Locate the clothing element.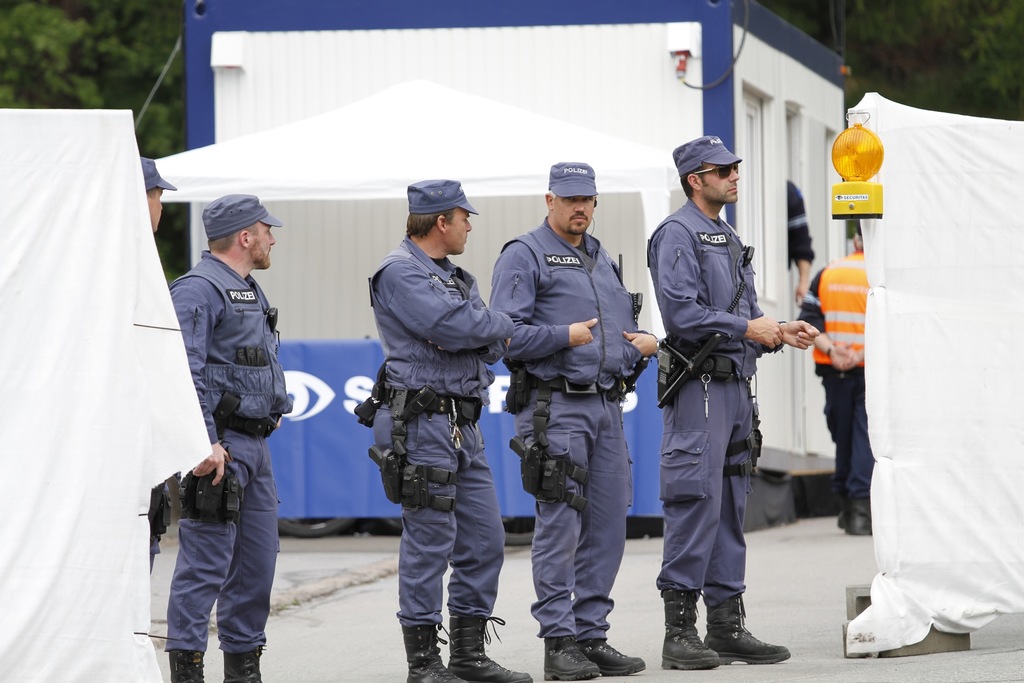
Element bbox: {"x1": 488, "y1": 219, "x2": 636, "y2": 629}.
